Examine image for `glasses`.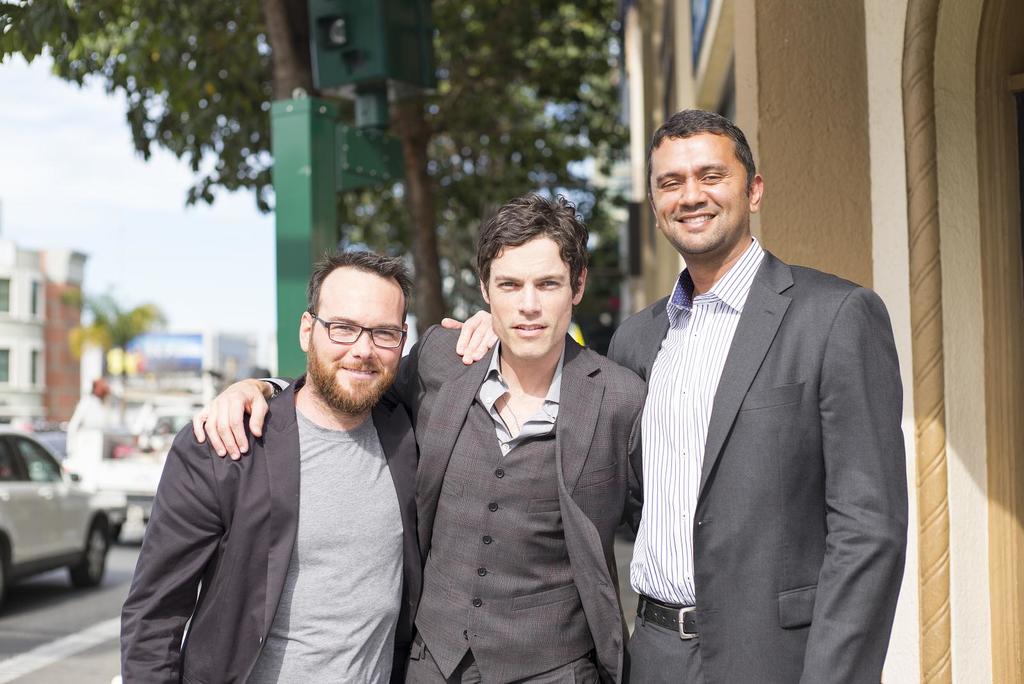
Examination result: pyautogui.locateOnScreen(310, 310, 412, 352).
